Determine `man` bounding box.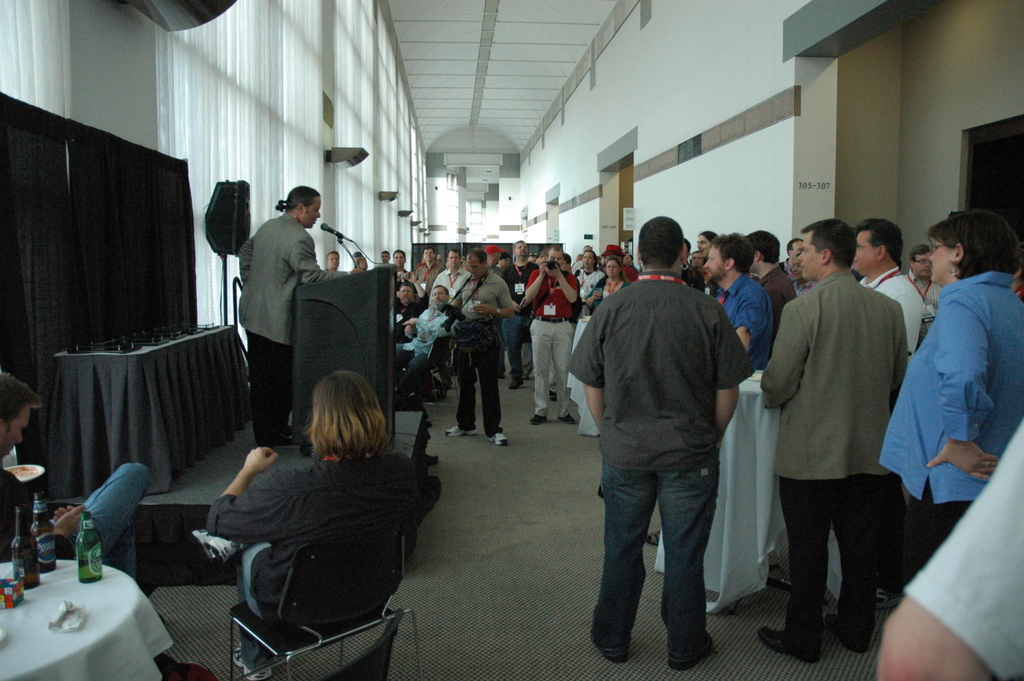
Determined: 239:187:349:452.
